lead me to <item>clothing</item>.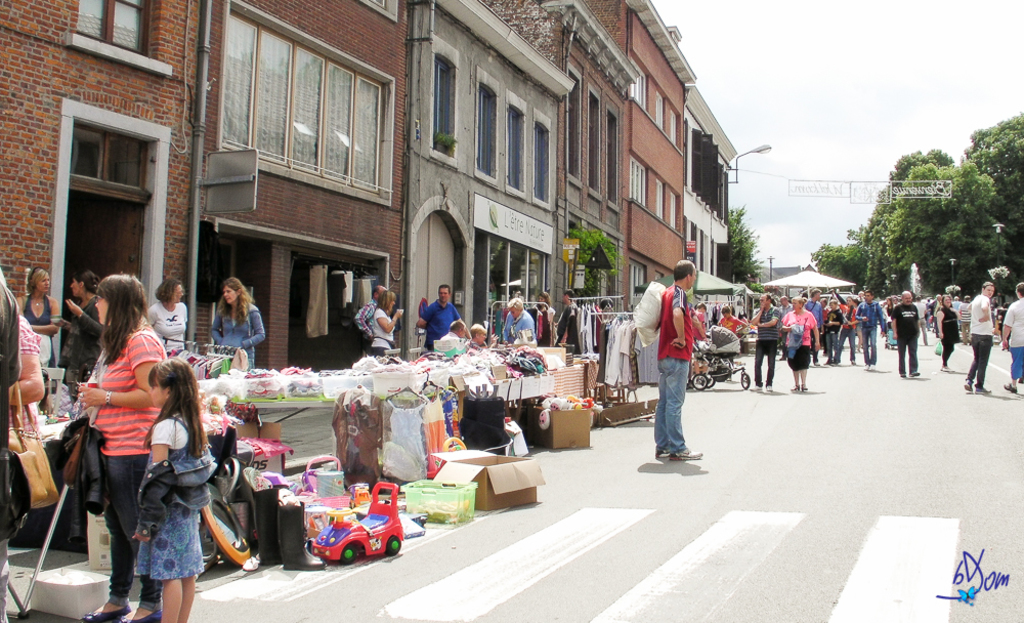
Lead to [898, 336, 916, 376].
